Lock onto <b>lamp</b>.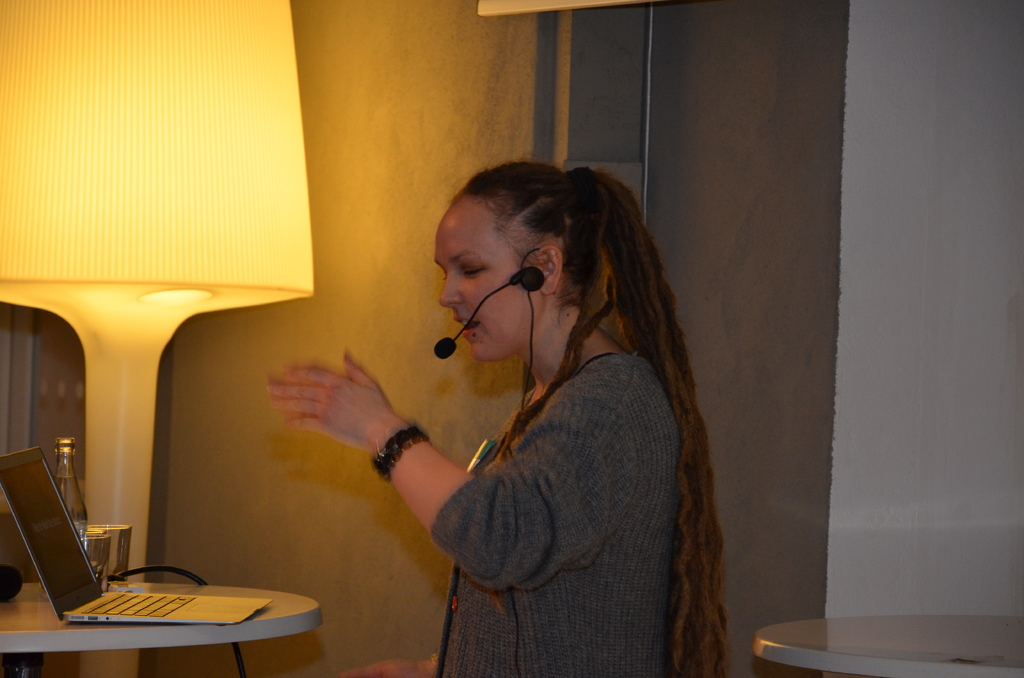
Locked: locate(0, 0, 314, 677).
